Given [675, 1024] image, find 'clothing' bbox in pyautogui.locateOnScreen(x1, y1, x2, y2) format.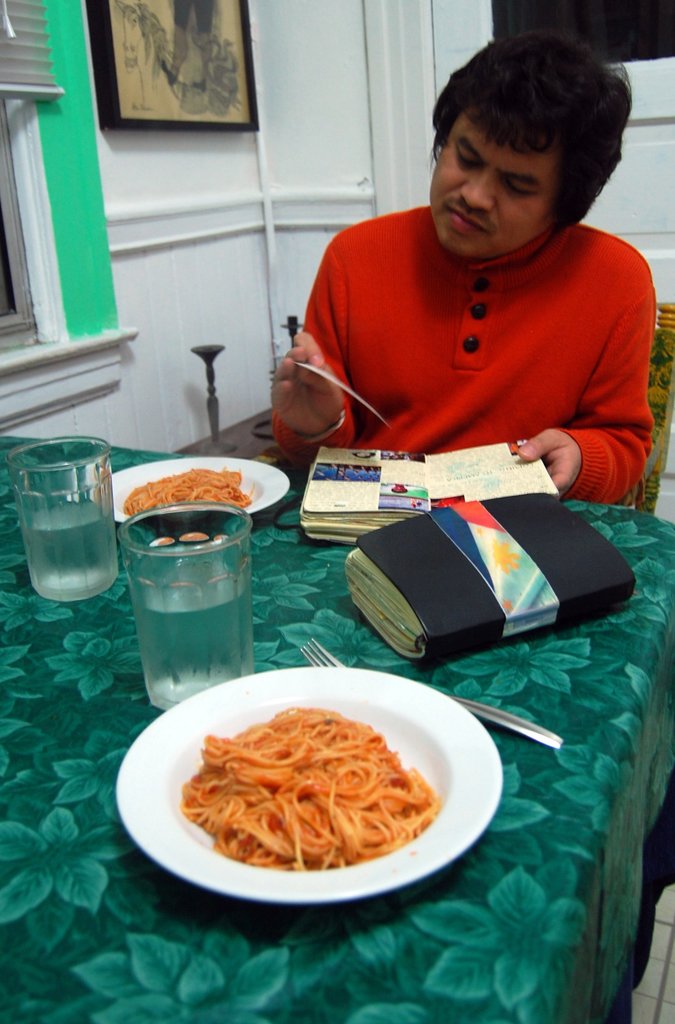
pyautogui.locateOnScreen(175, 0, 212, 33).
